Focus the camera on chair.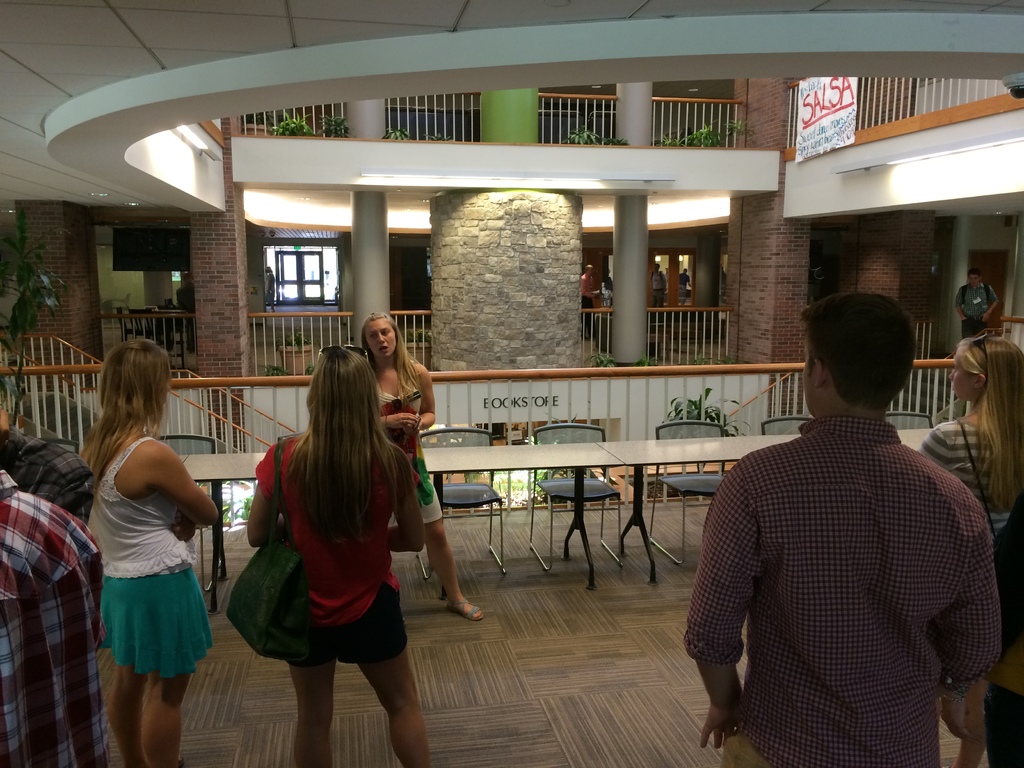
Focus region: 38 436 75 458.
